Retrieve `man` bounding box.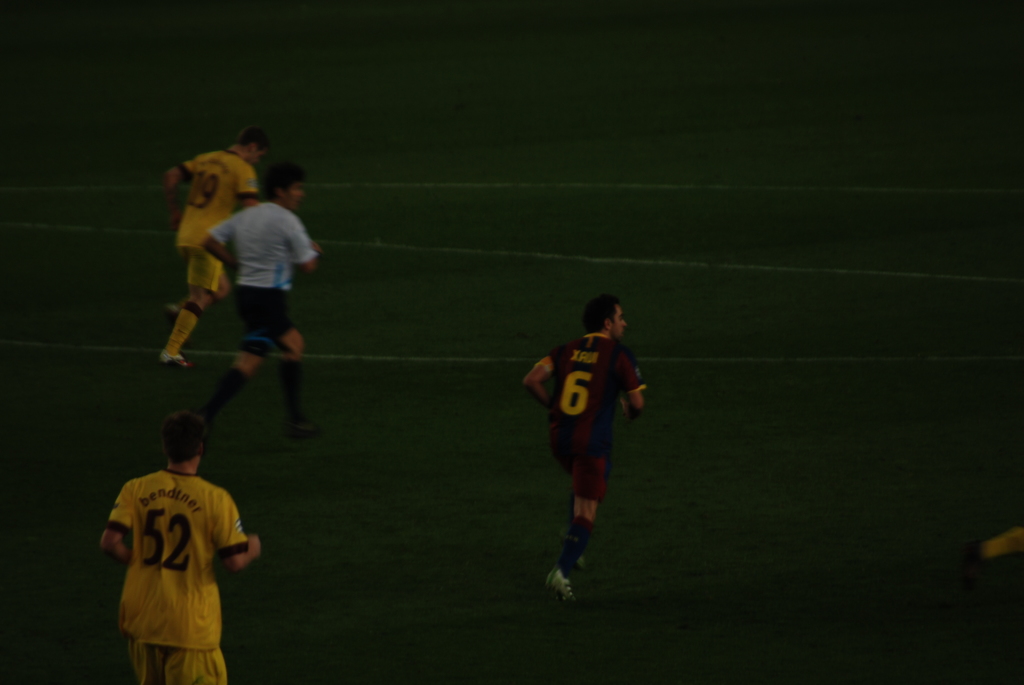
Bounding box: 518/292/652/606.
